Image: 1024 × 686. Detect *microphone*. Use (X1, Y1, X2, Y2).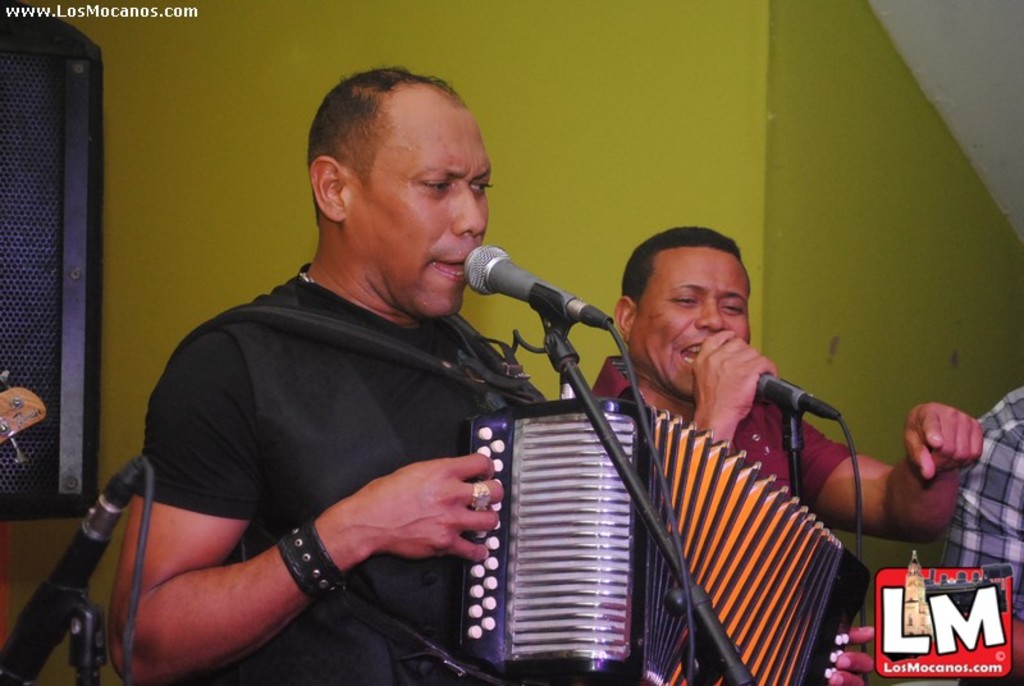
(0, 456, 148, 685).
